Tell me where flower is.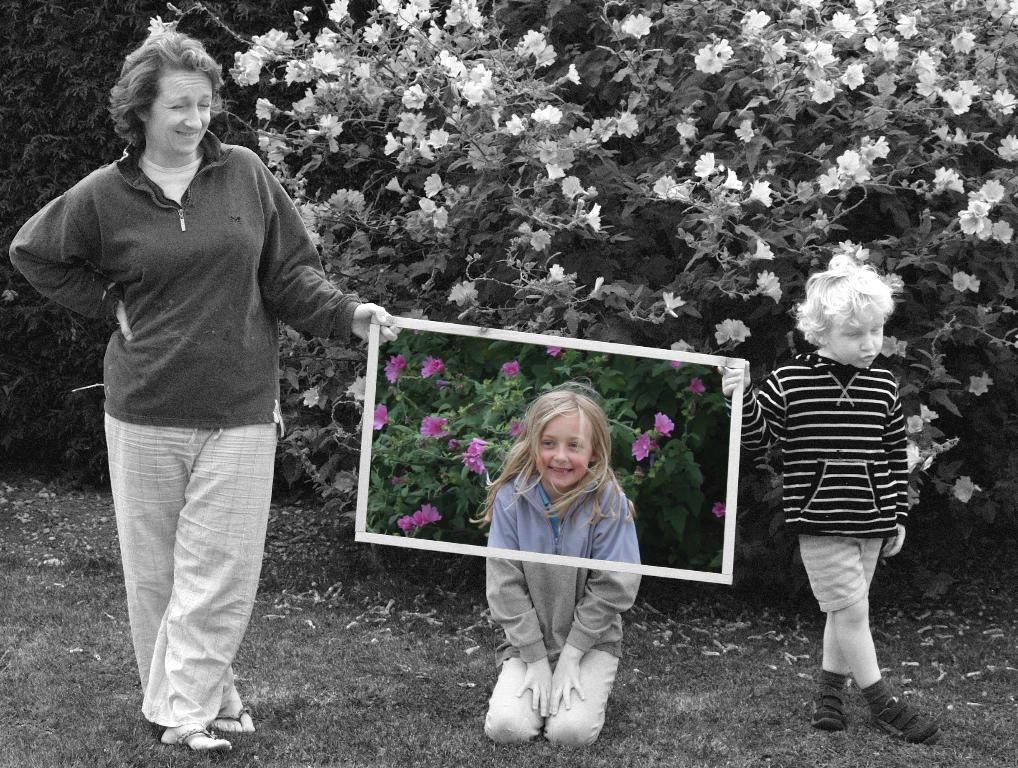
flower is at 854,0,880,31.
